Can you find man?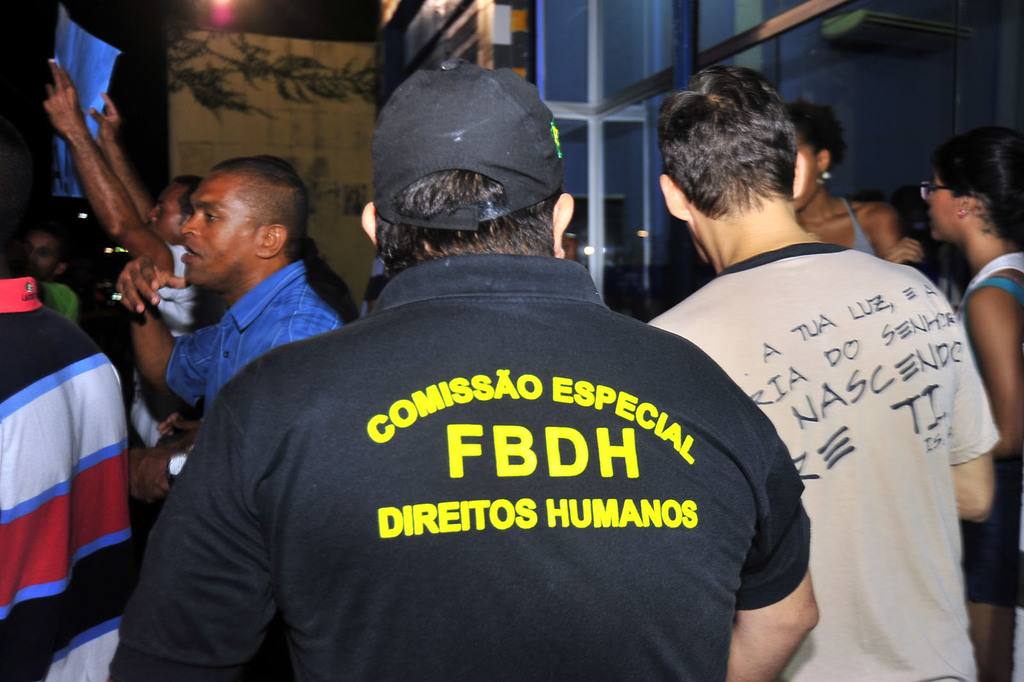
Yes, bounding box: region(46, 56, 211, 449).
